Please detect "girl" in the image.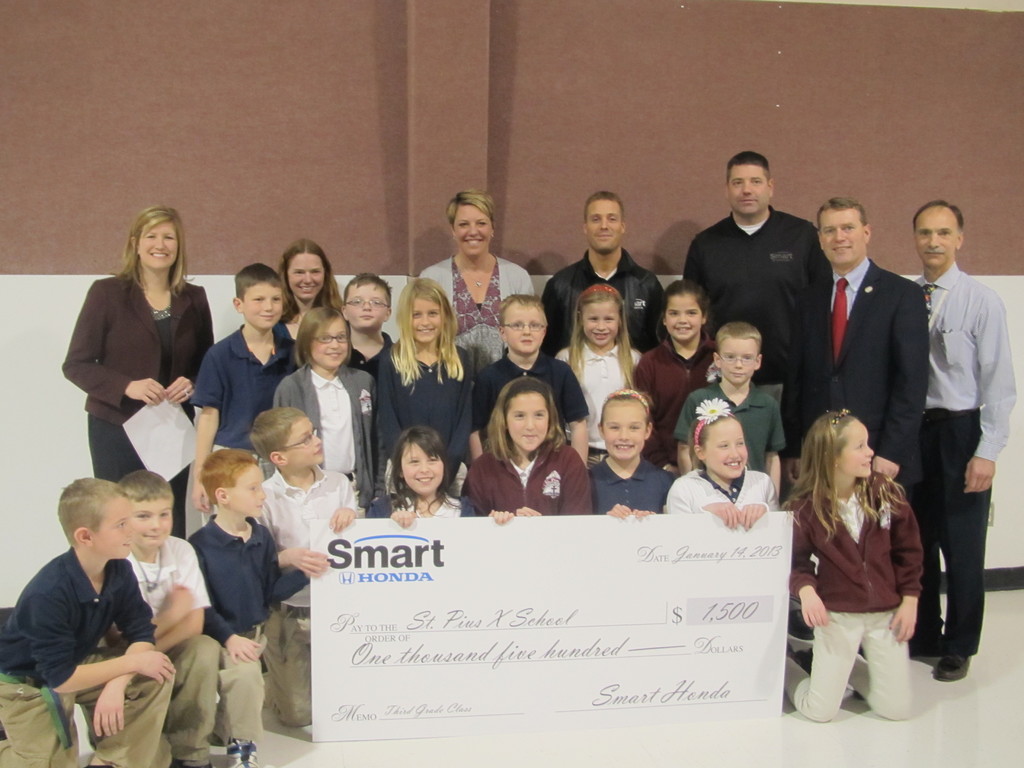
locate(274, 307, 379, 511).
